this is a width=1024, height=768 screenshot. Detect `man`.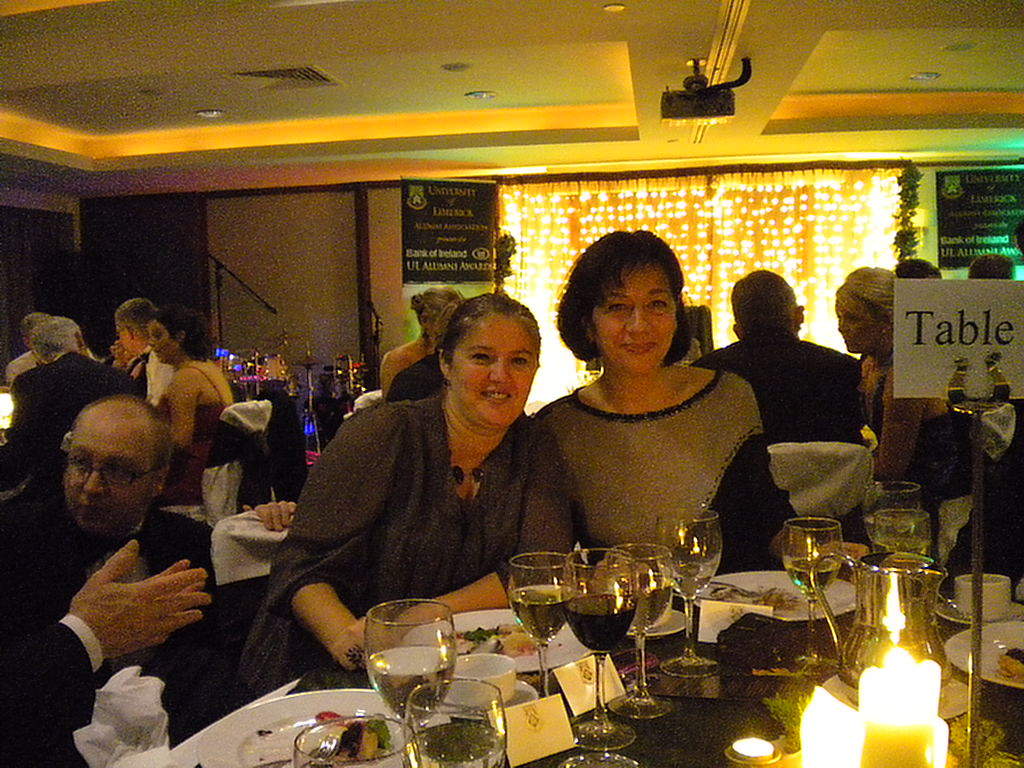
bbox=(1, 323, 164, 480).
